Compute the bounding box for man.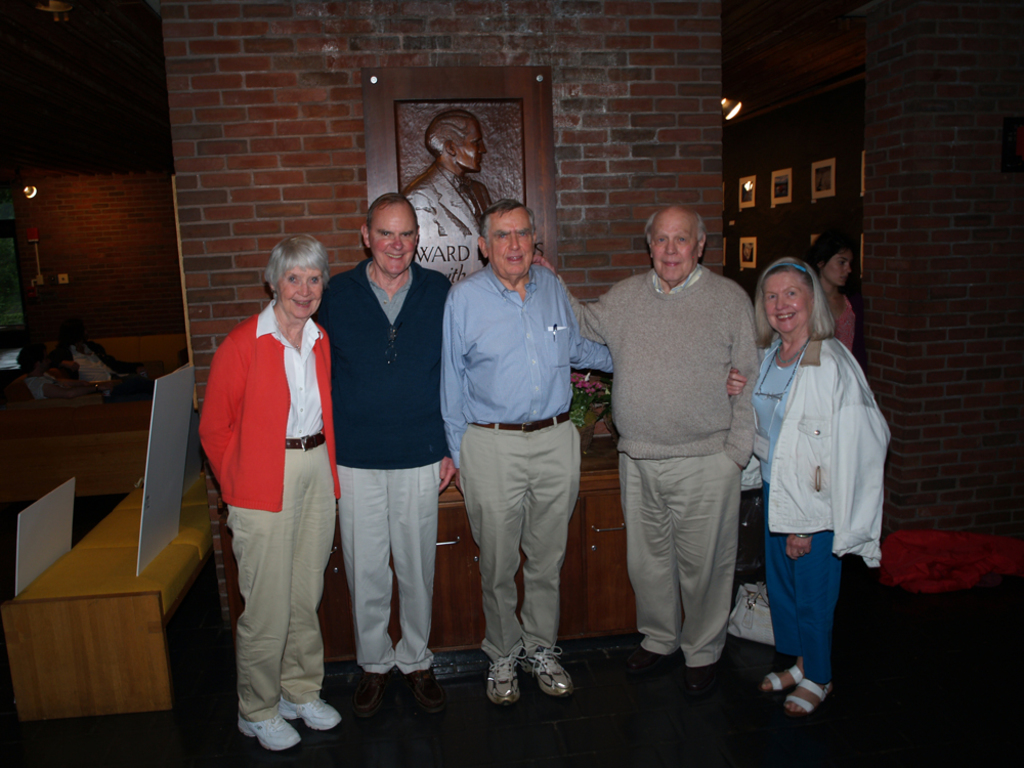
440 198 614 708.
